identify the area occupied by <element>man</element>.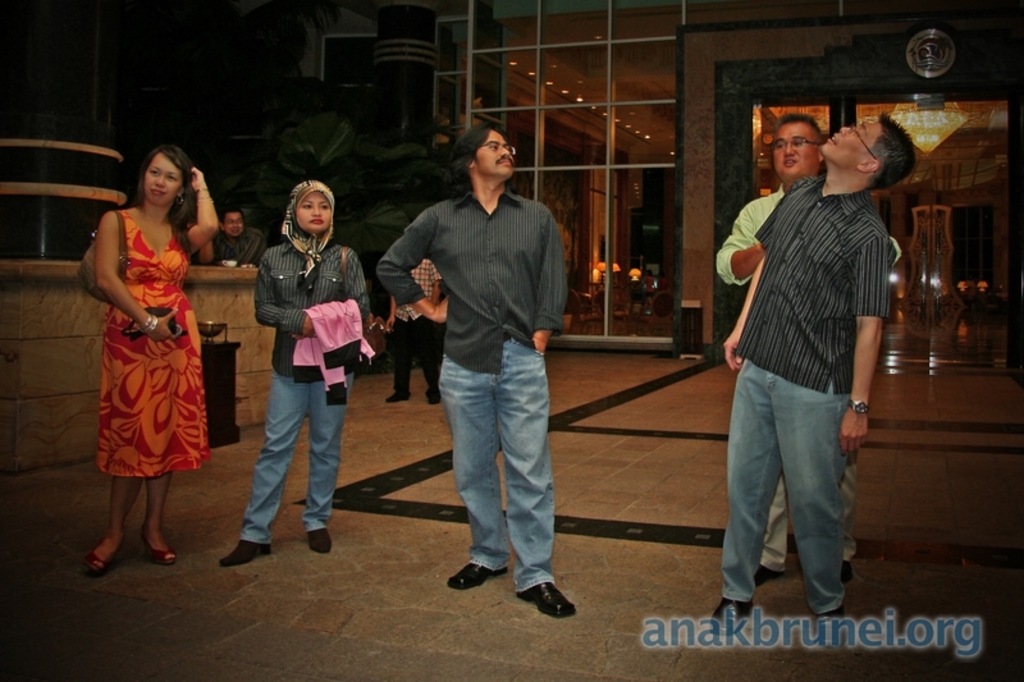
Area: (376,127,575,619).
